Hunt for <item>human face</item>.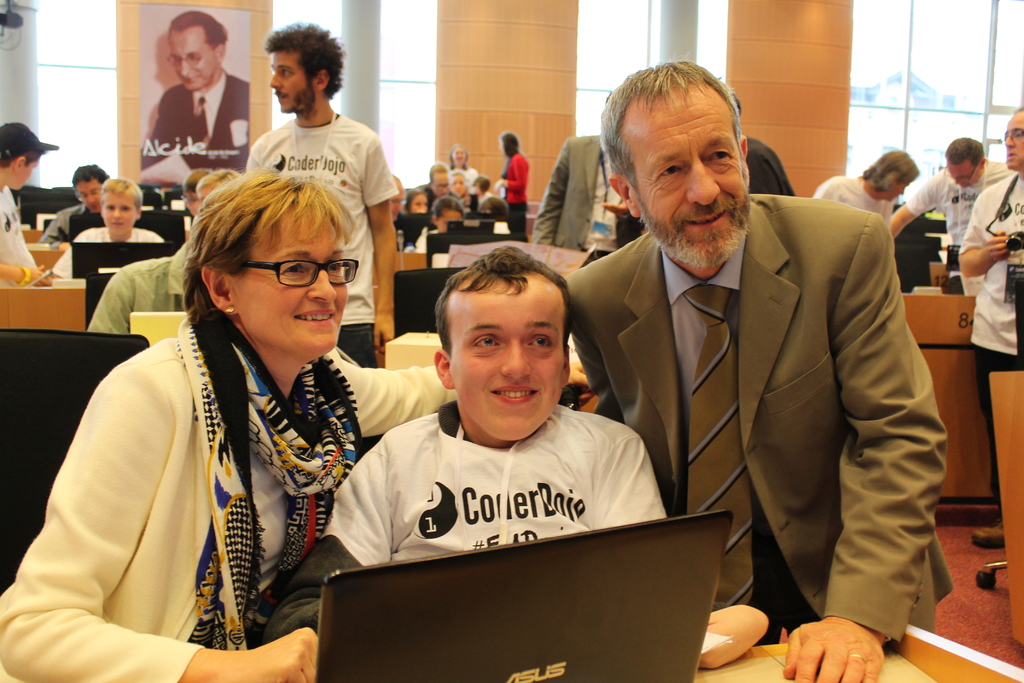
Hunted down at 102,188,138,231.
